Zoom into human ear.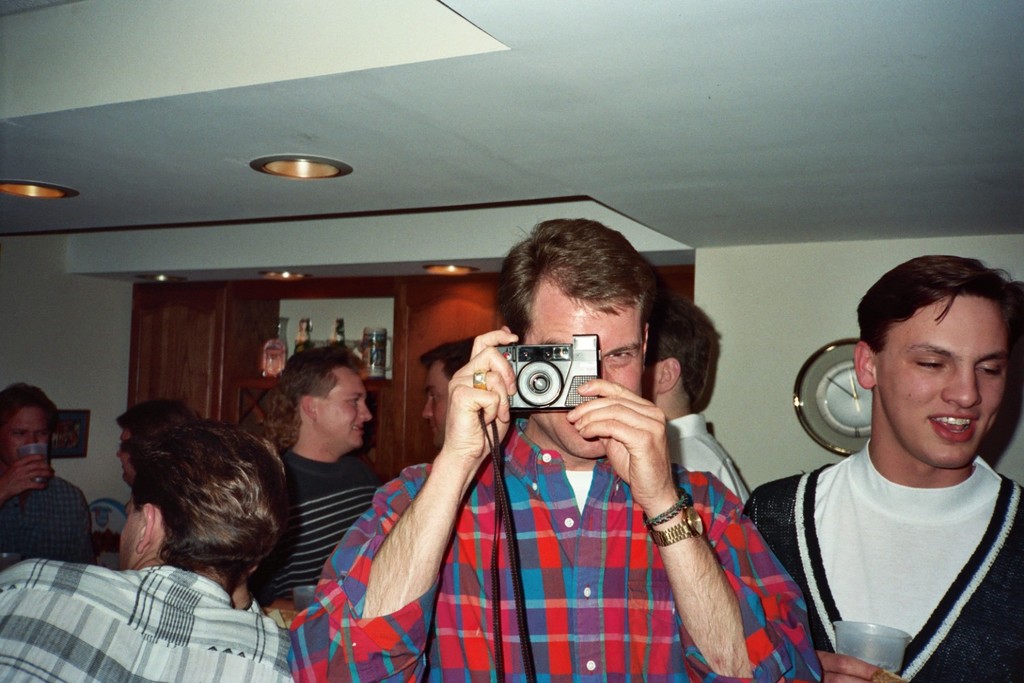
Zoom target: [301, 398, 318, 421].
